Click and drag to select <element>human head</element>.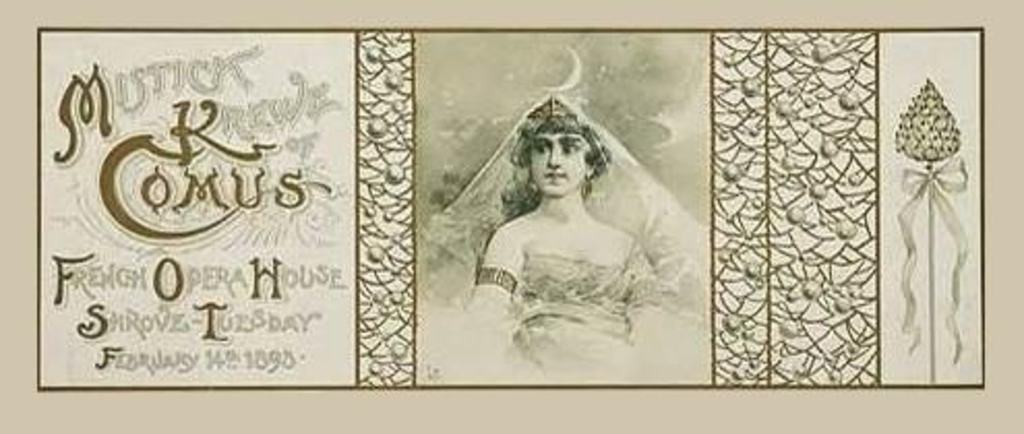
Selection: (left=499, top=103, right=608, bottom=221).
